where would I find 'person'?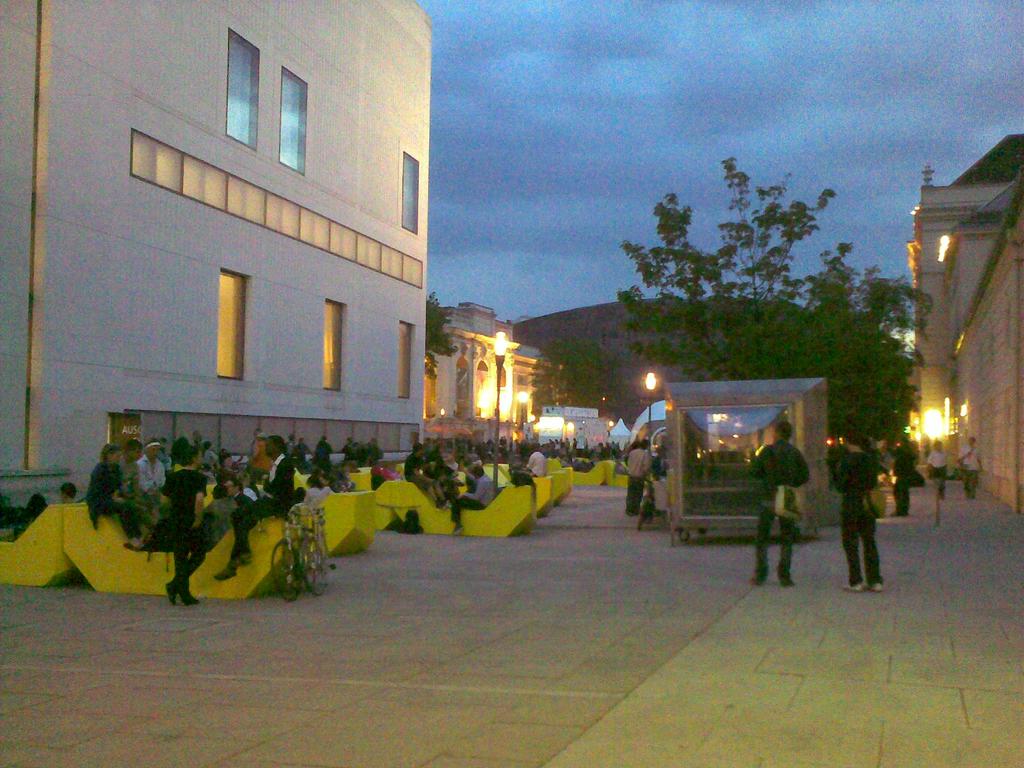
At 746, 419, 807, 586.
